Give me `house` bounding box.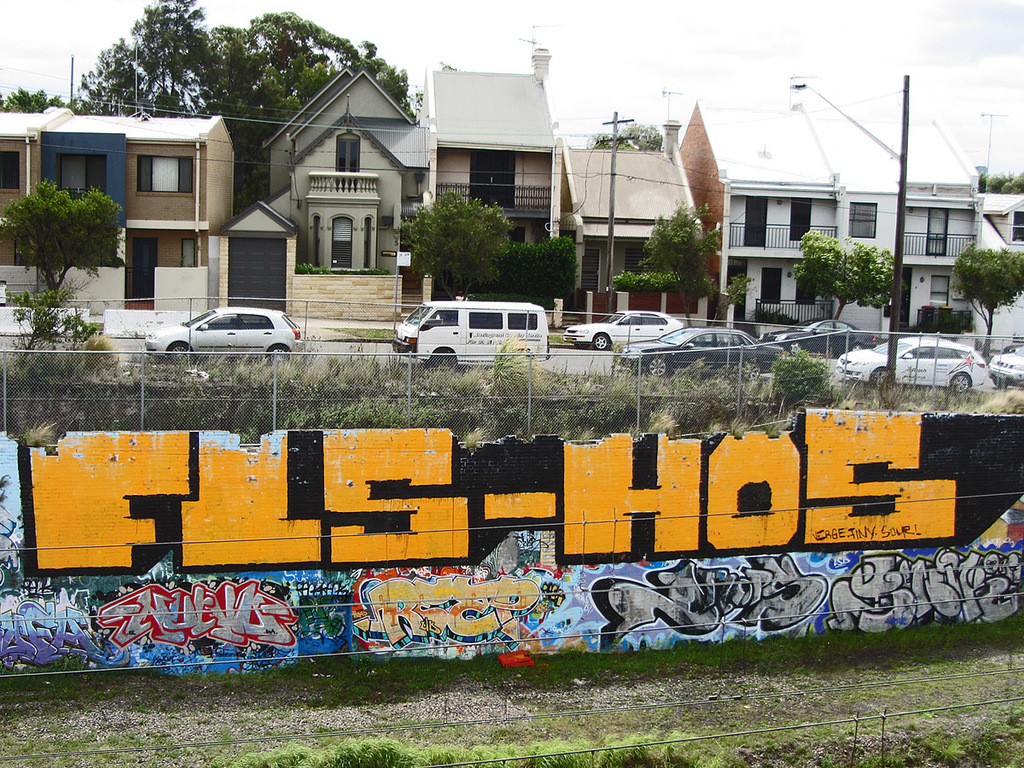
280,91,431,328.
